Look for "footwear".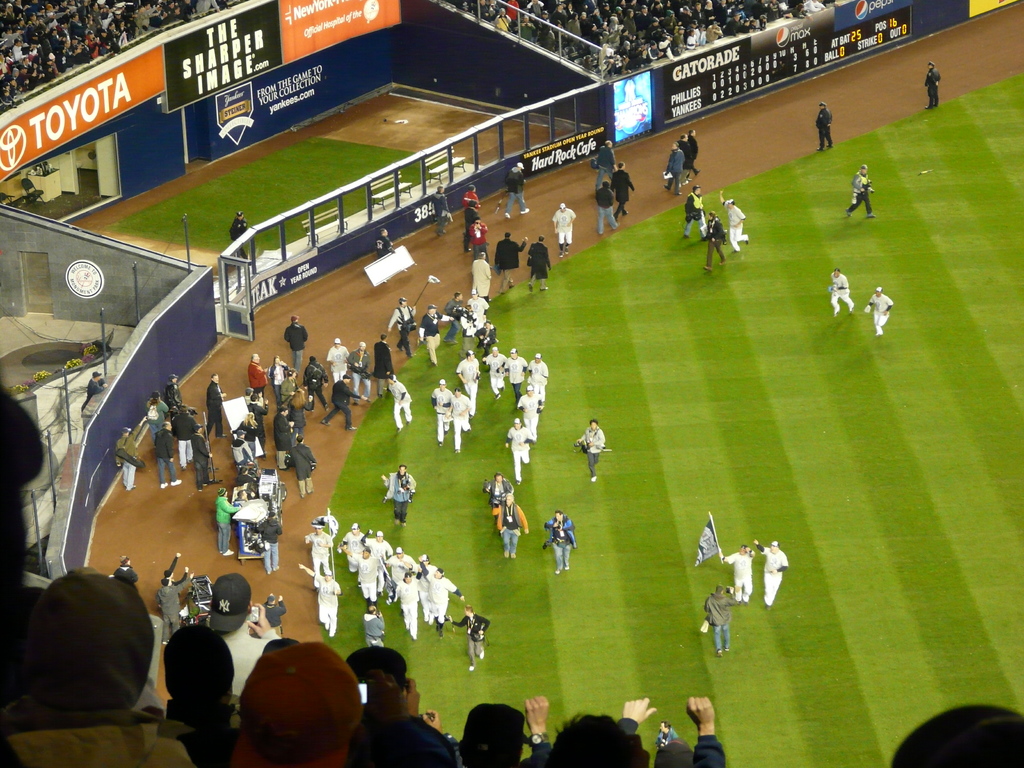
Found: l=528, t=281, r=533, b=292.
